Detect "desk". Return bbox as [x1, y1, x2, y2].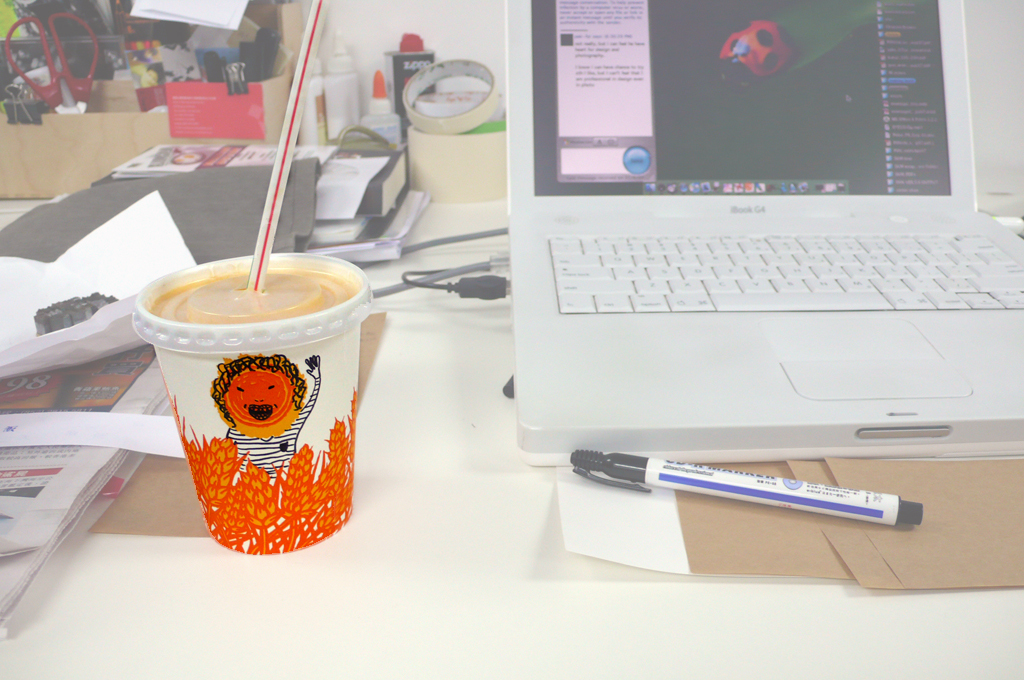
[1, 202, 1022, 678].
